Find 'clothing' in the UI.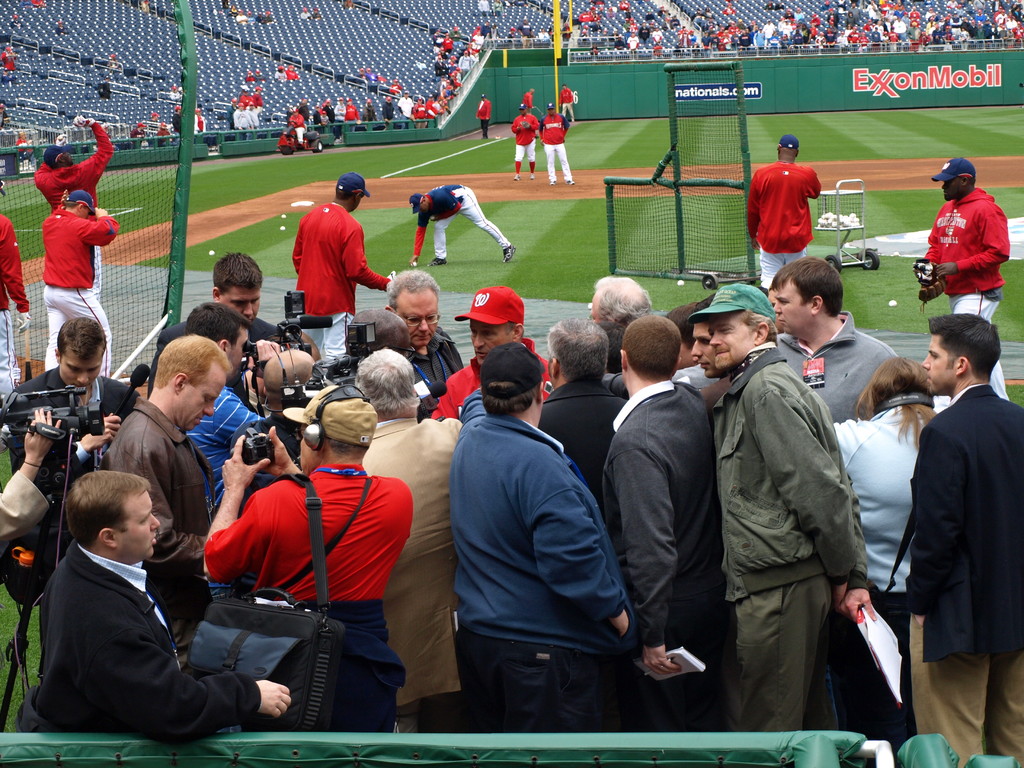
UI element at bbox=[559, 95, 574, 118].
